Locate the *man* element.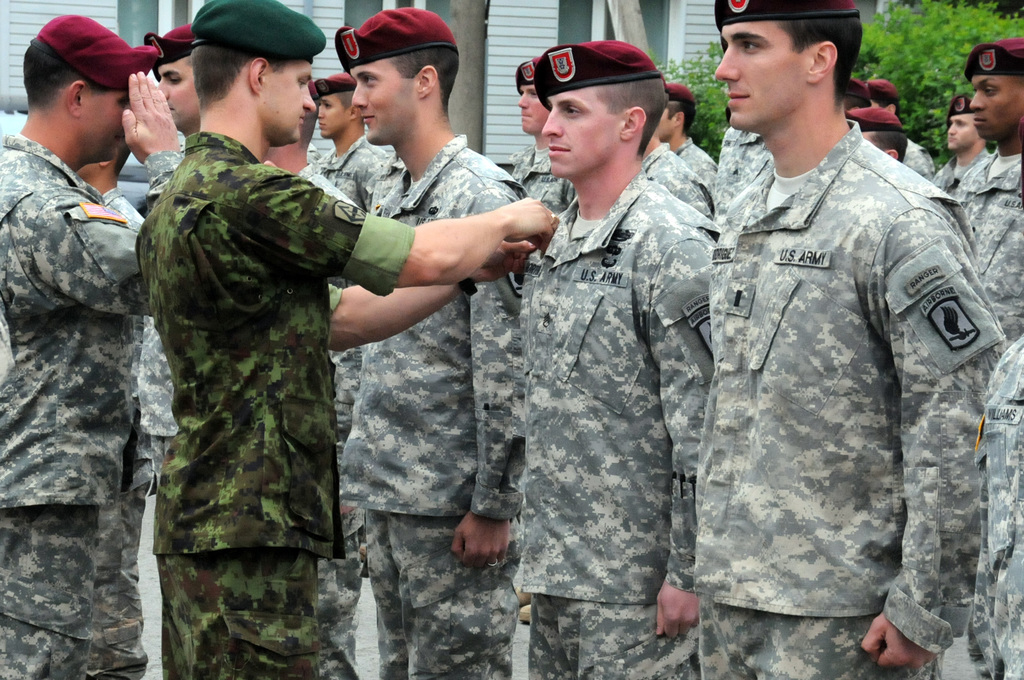
Element bbox: l=314, t=70, r=397, b=571.
